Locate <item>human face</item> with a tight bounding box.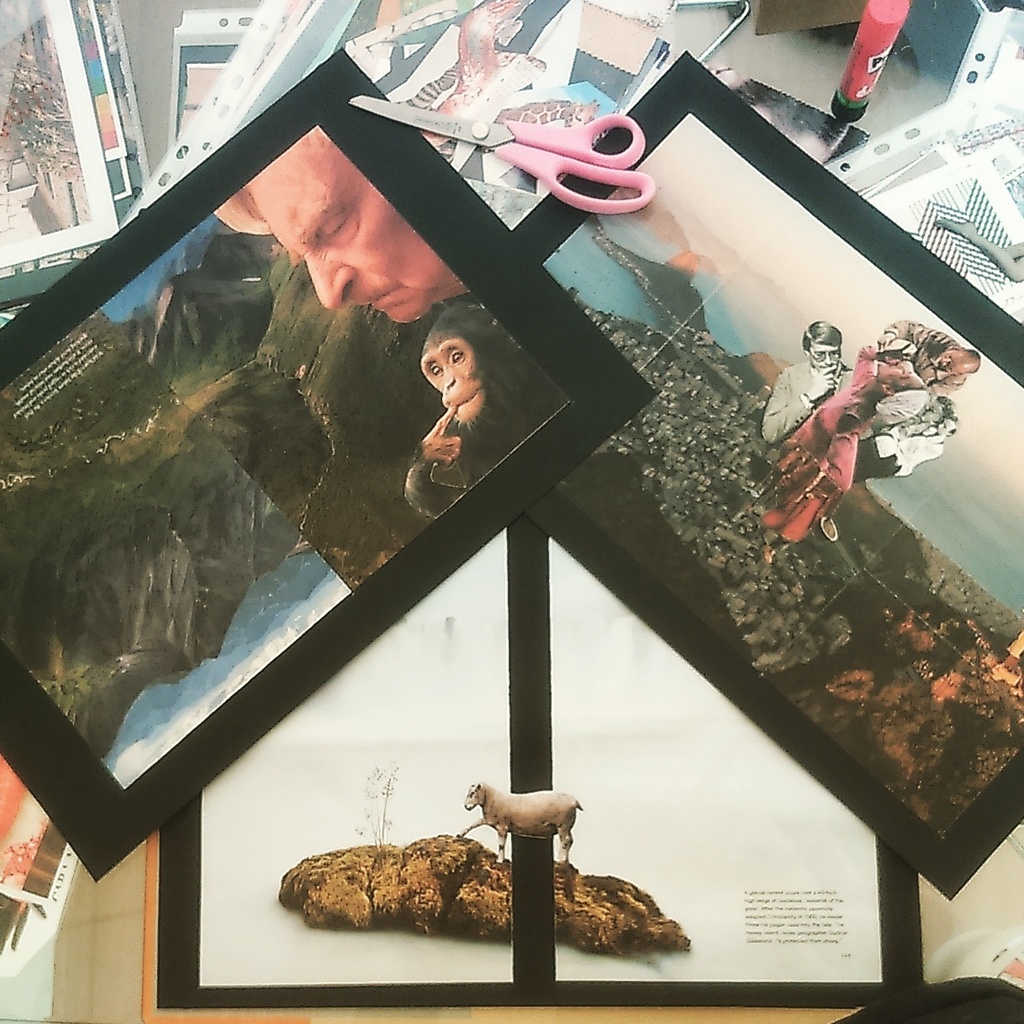
{"left": 252, "top": 117, "right": 460, "bottom": 318}.
